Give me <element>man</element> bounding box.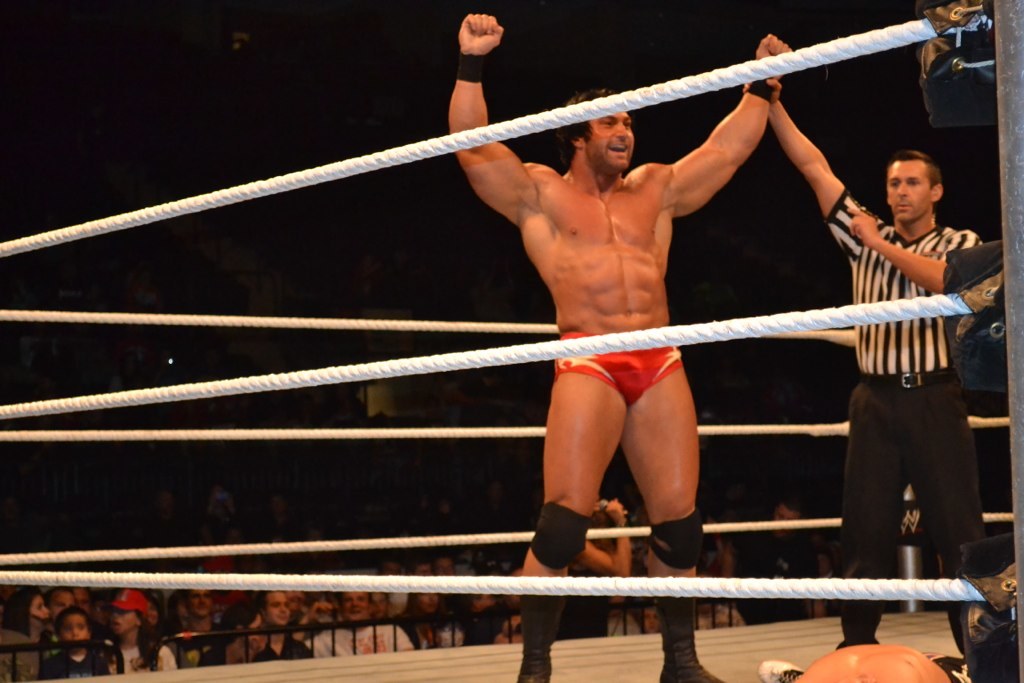
left=258, top=493, right=305, bottom=570.
